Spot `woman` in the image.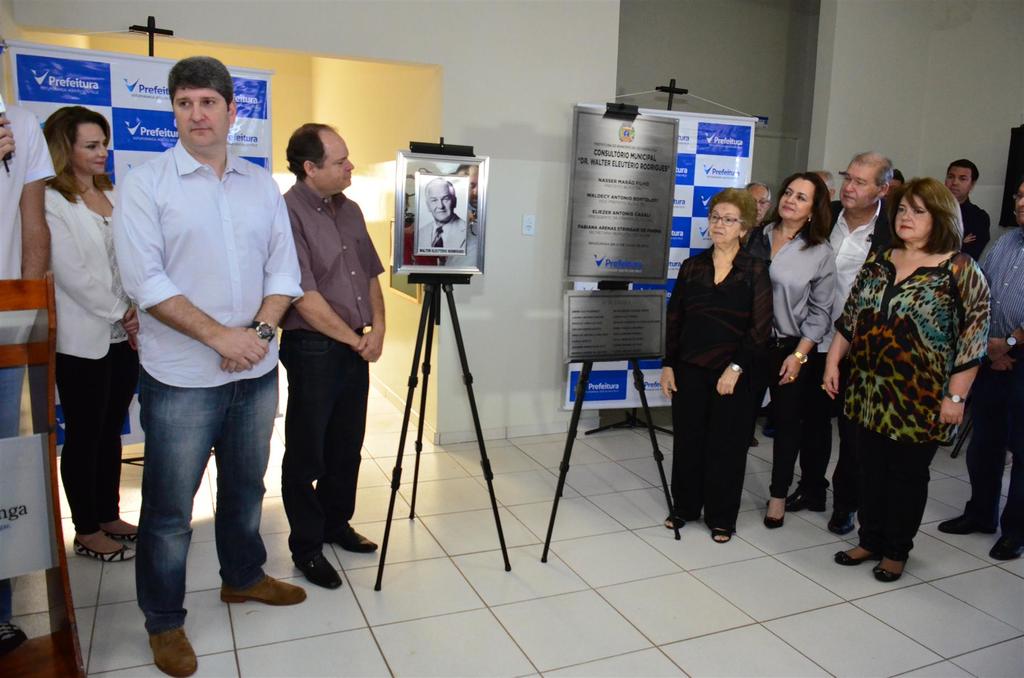
`woman` found at (820,168,974,597).
